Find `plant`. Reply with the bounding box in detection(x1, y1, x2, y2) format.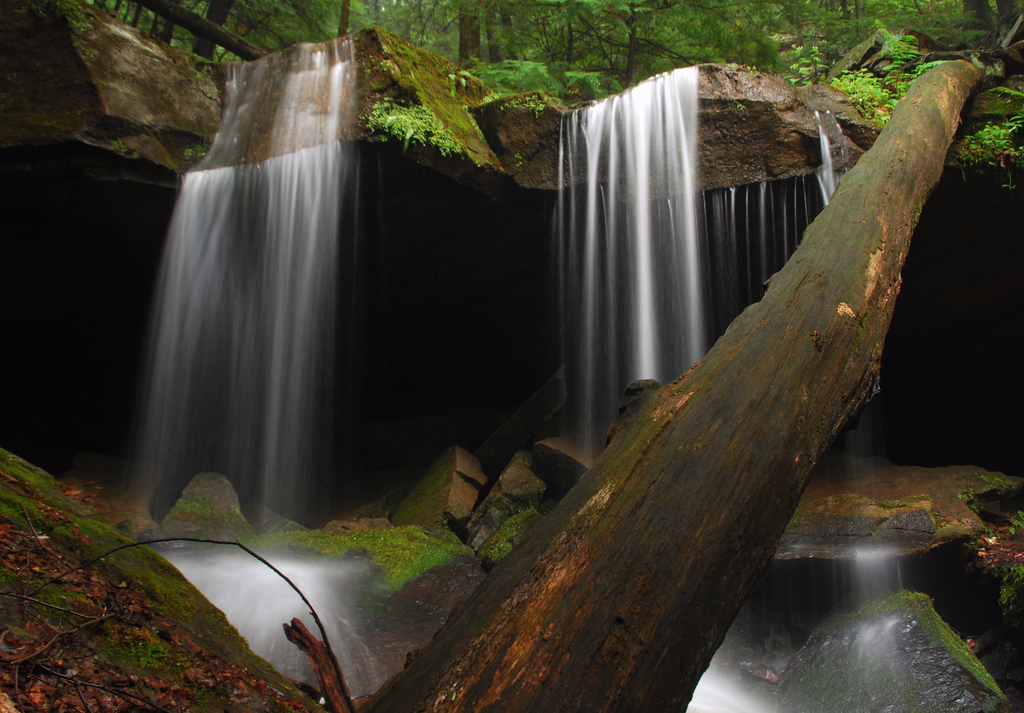
detection(874, 527, 895, 542).
